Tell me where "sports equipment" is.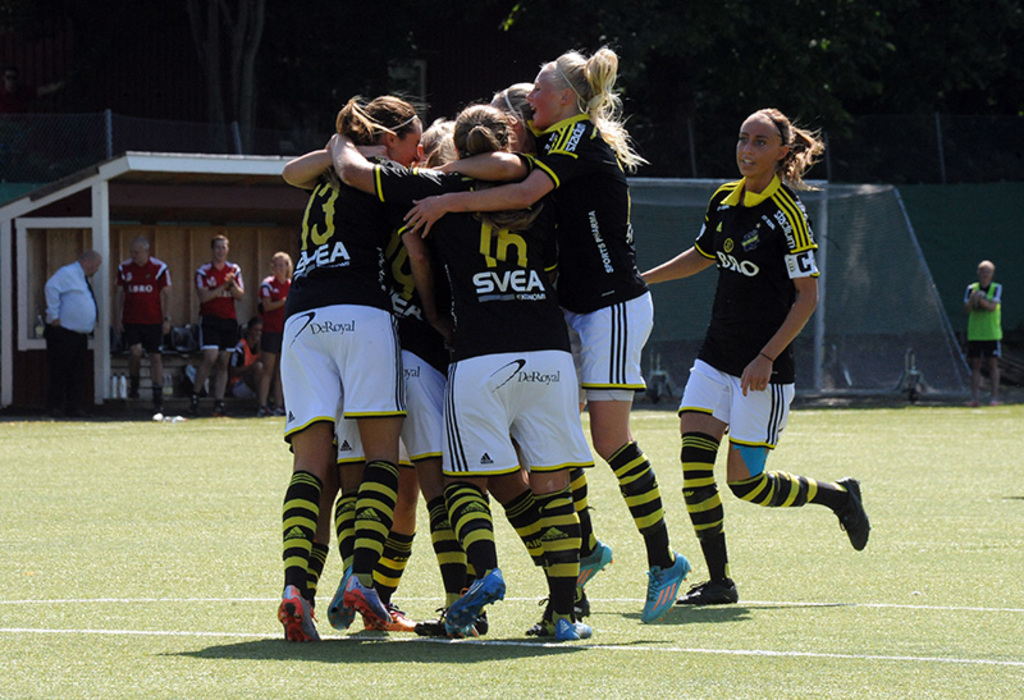
"sports equipment" is at bbox(570, 543, 614, 605).
